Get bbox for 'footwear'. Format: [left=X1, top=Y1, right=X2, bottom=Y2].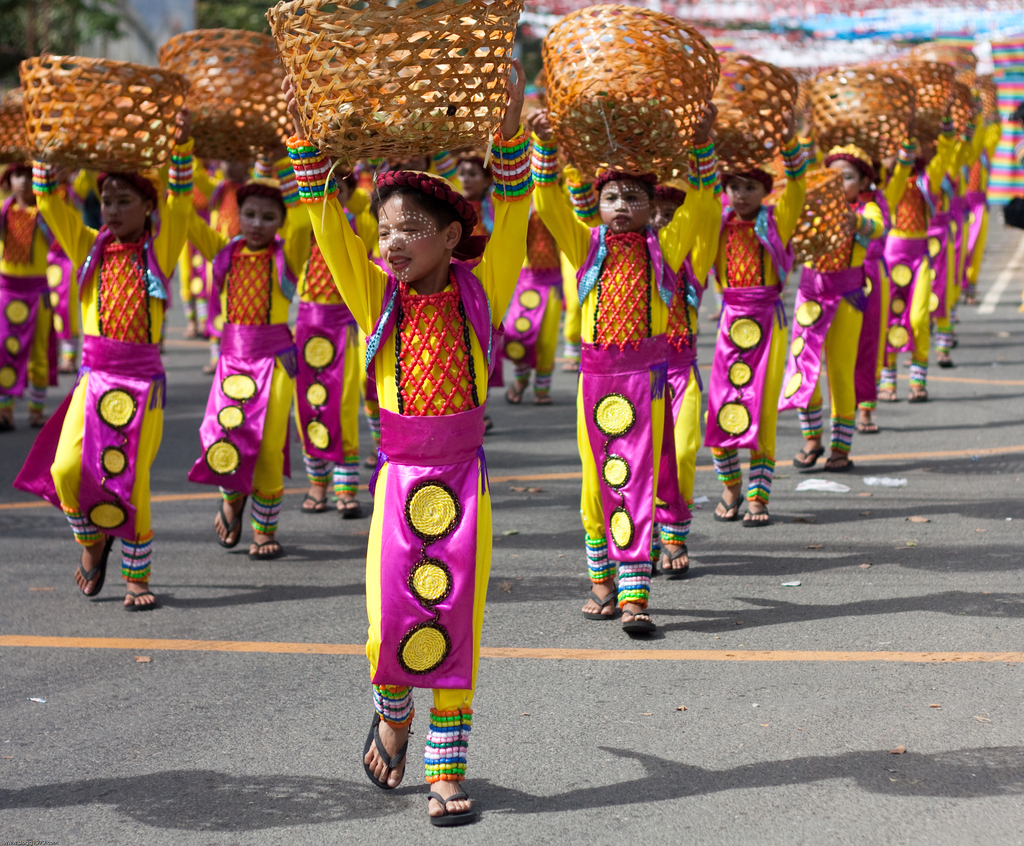
[left=621, top=613, right=655, bottom=637].
